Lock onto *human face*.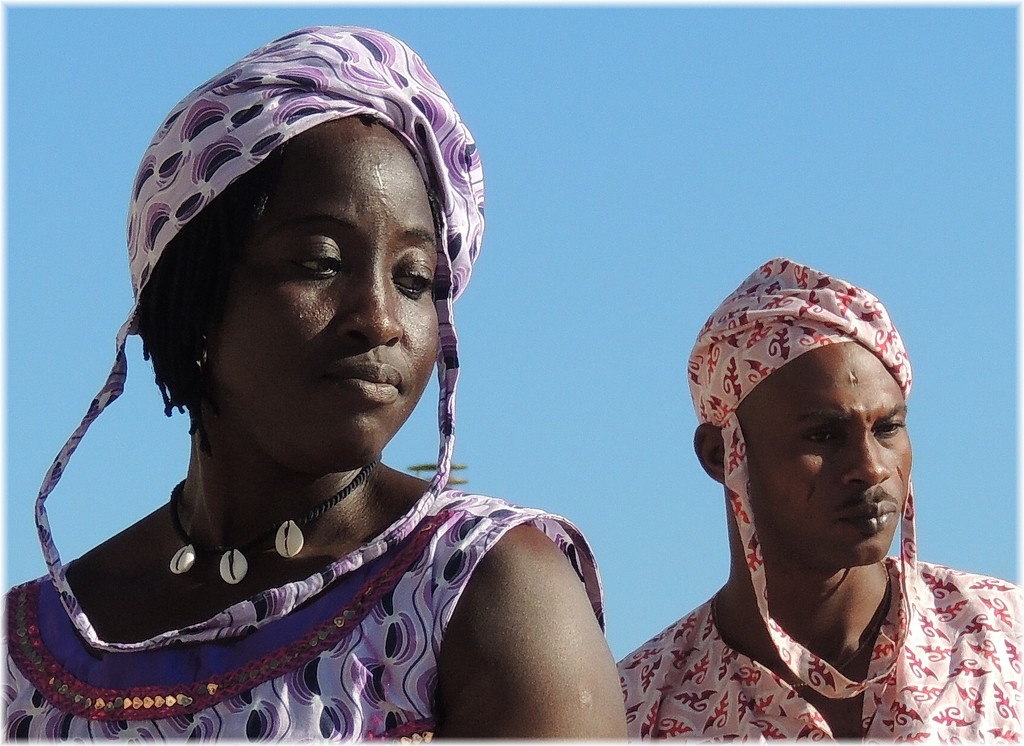
Locked: [197,113,437,472].
